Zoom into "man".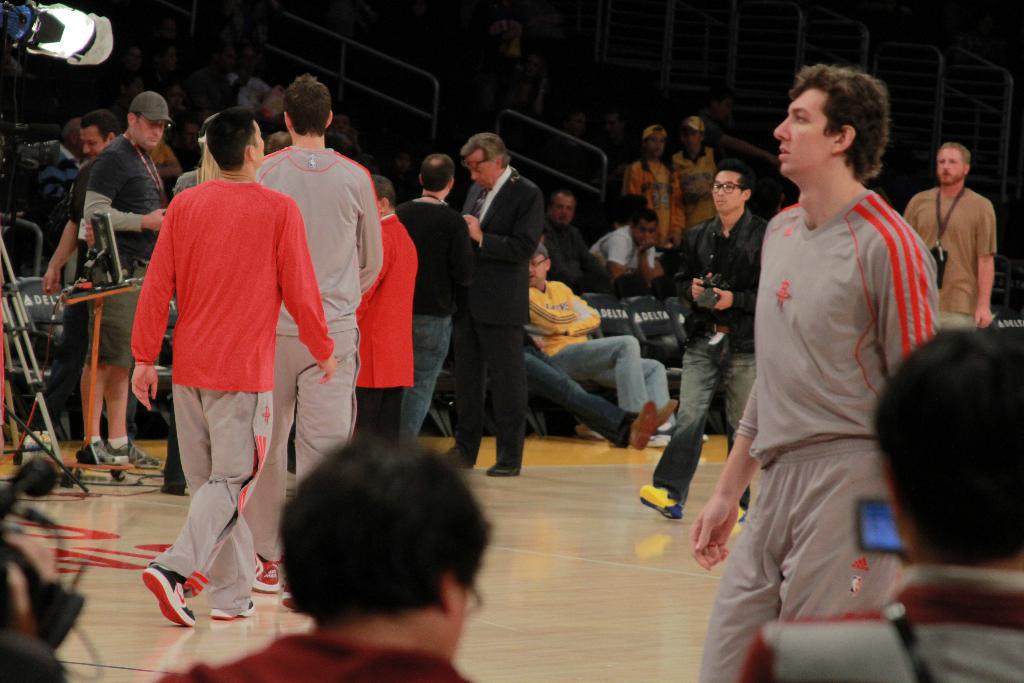
Zoom target: region(251, 75, 381, 605).
